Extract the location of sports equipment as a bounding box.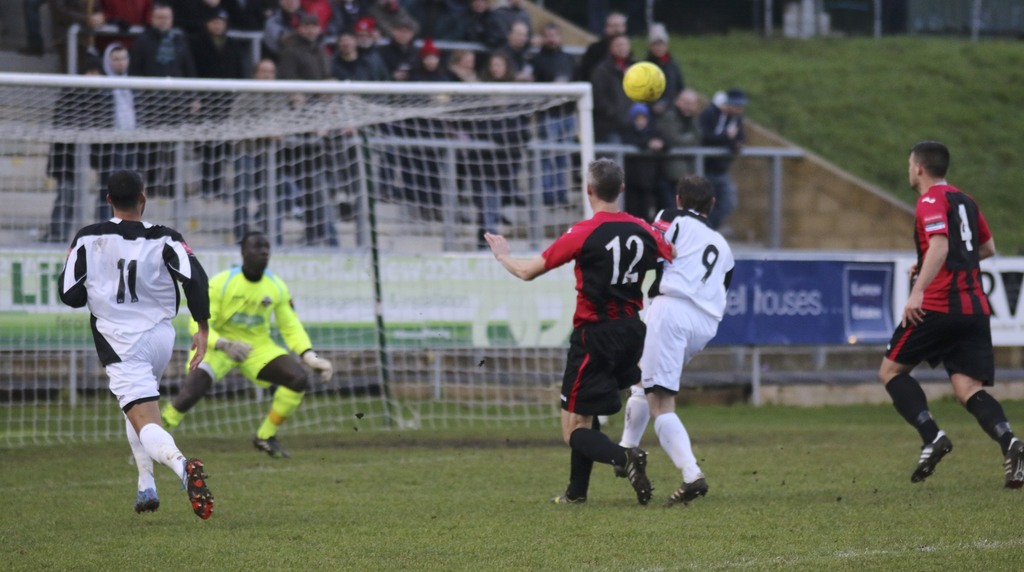
x1=625 y1=61 x2=664 y2=102.
